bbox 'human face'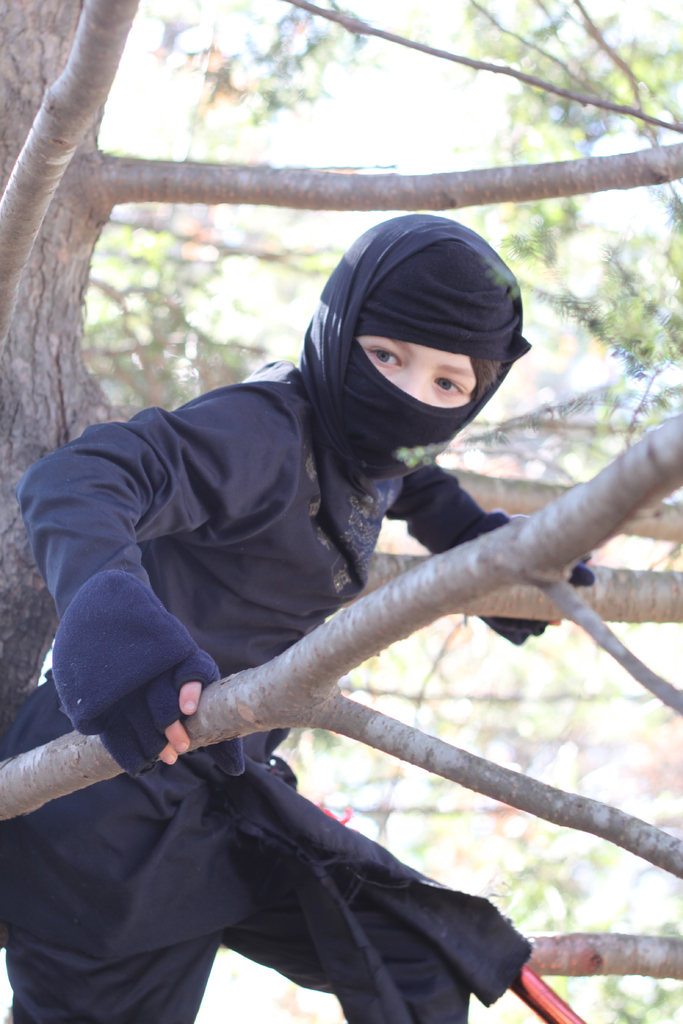
bbox(359, 337, 474, 406)
